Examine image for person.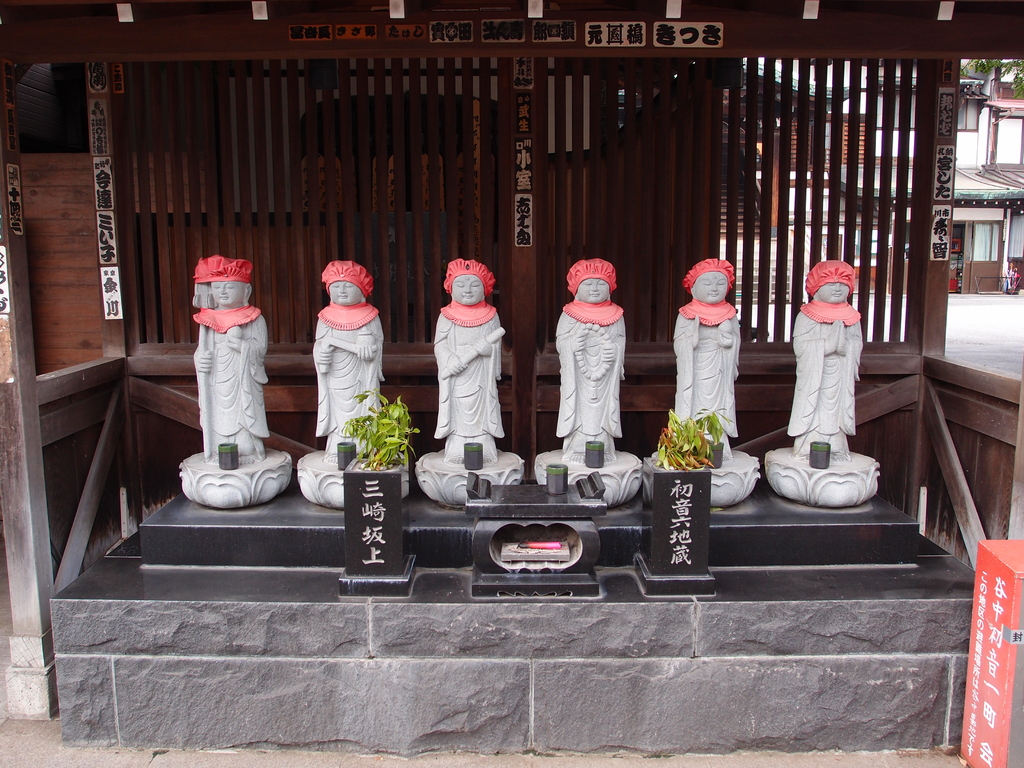
Examination result: detection(789, 262, 866, 456).
